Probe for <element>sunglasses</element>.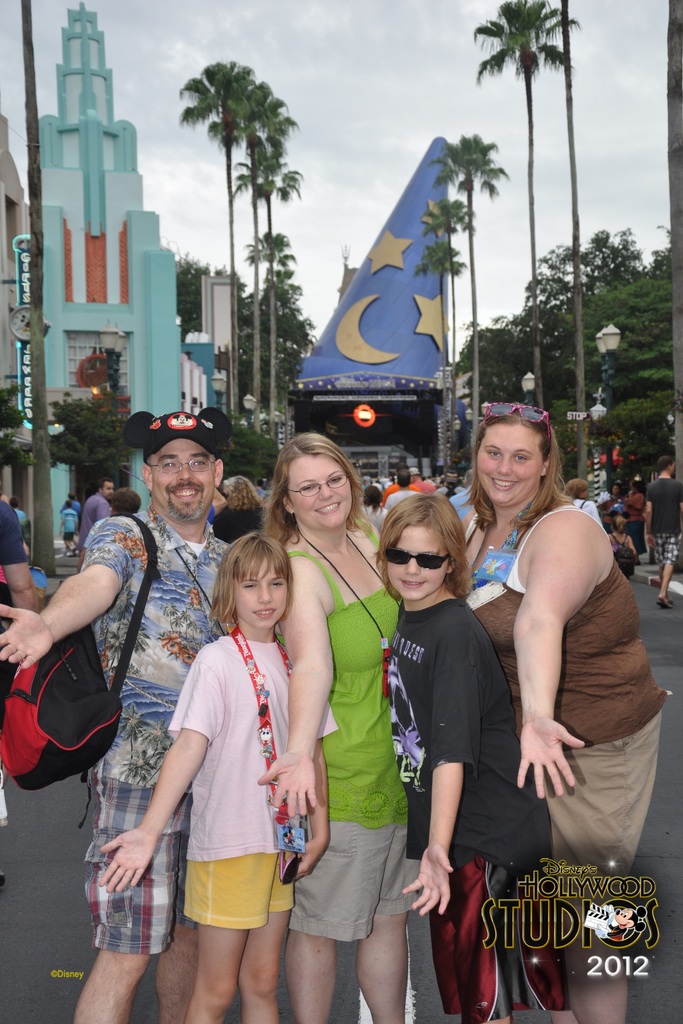
Probe result: 487,404,548,442.
